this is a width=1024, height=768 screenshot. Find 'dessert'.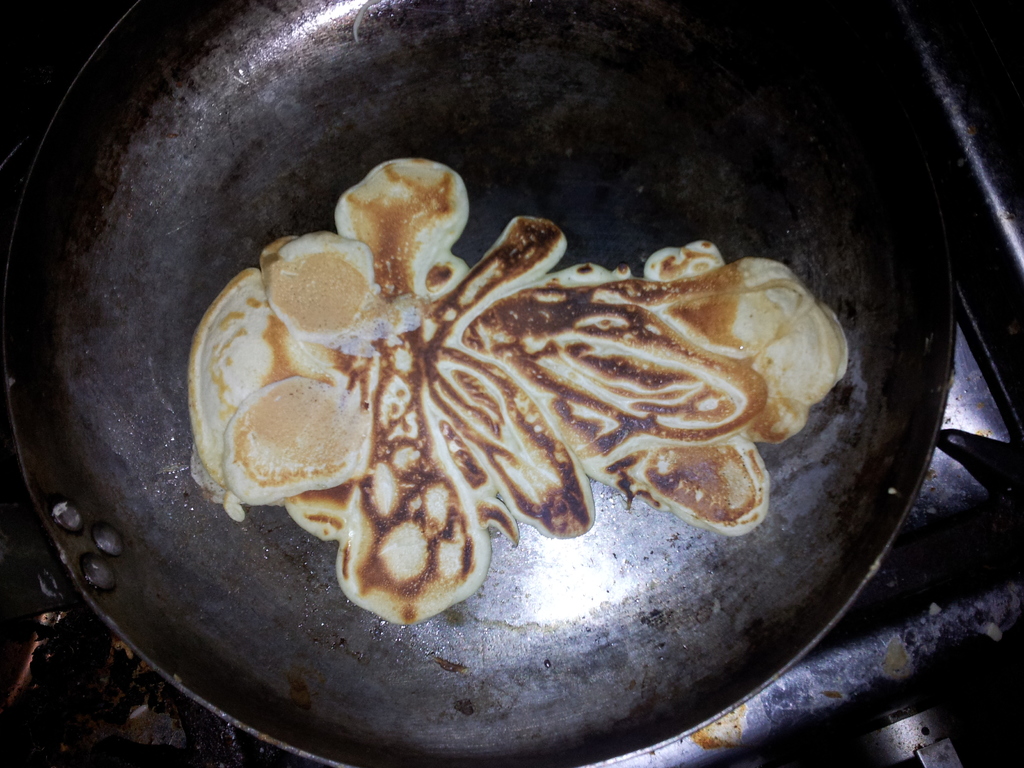
Bounding box: bbox=(184, 157, 843, 625).
